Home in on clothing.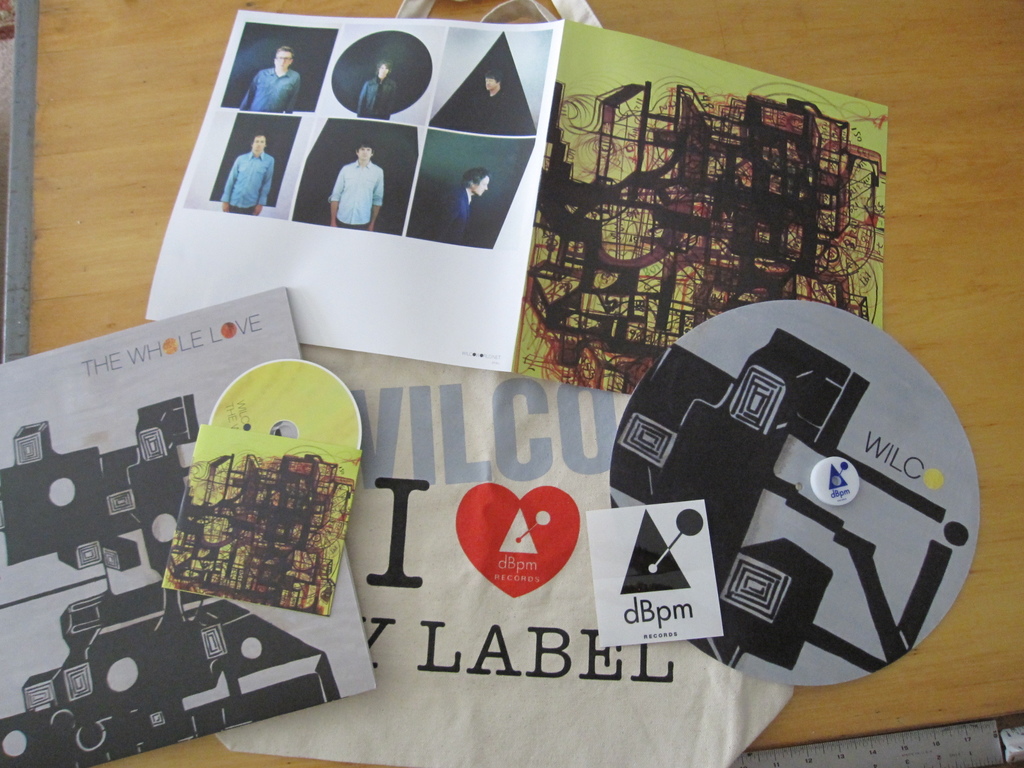
Homed in at (x1=439, y1=181, x2=467, y2=255).
